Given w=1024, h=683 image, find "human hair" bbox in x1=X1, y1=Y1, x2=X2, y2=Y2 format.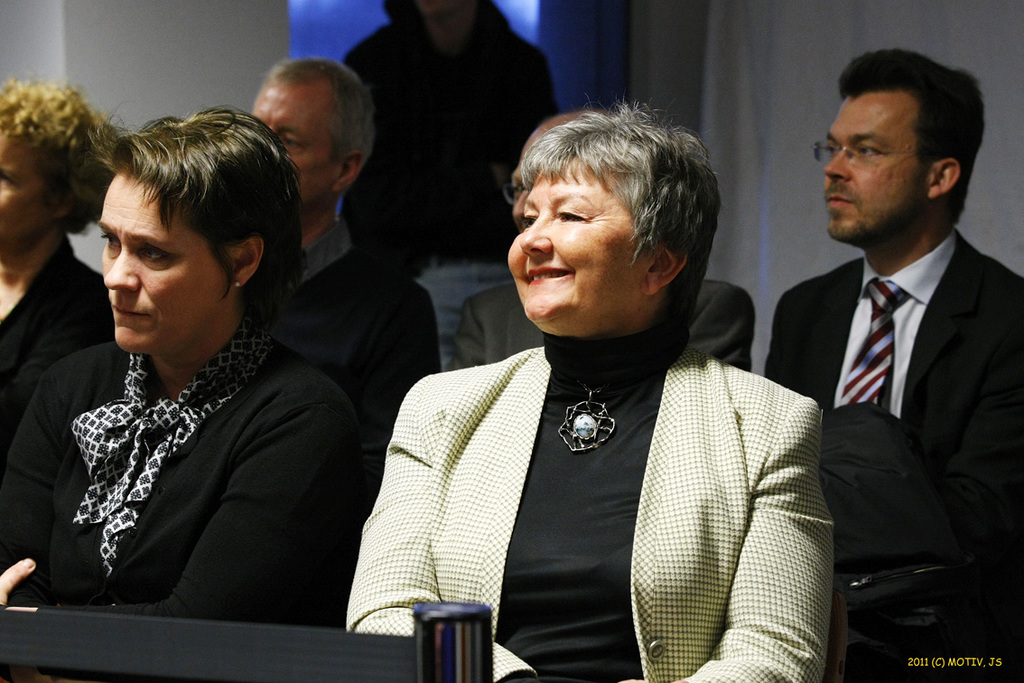
x1=837, y1=44, x2=983, y2=219.
